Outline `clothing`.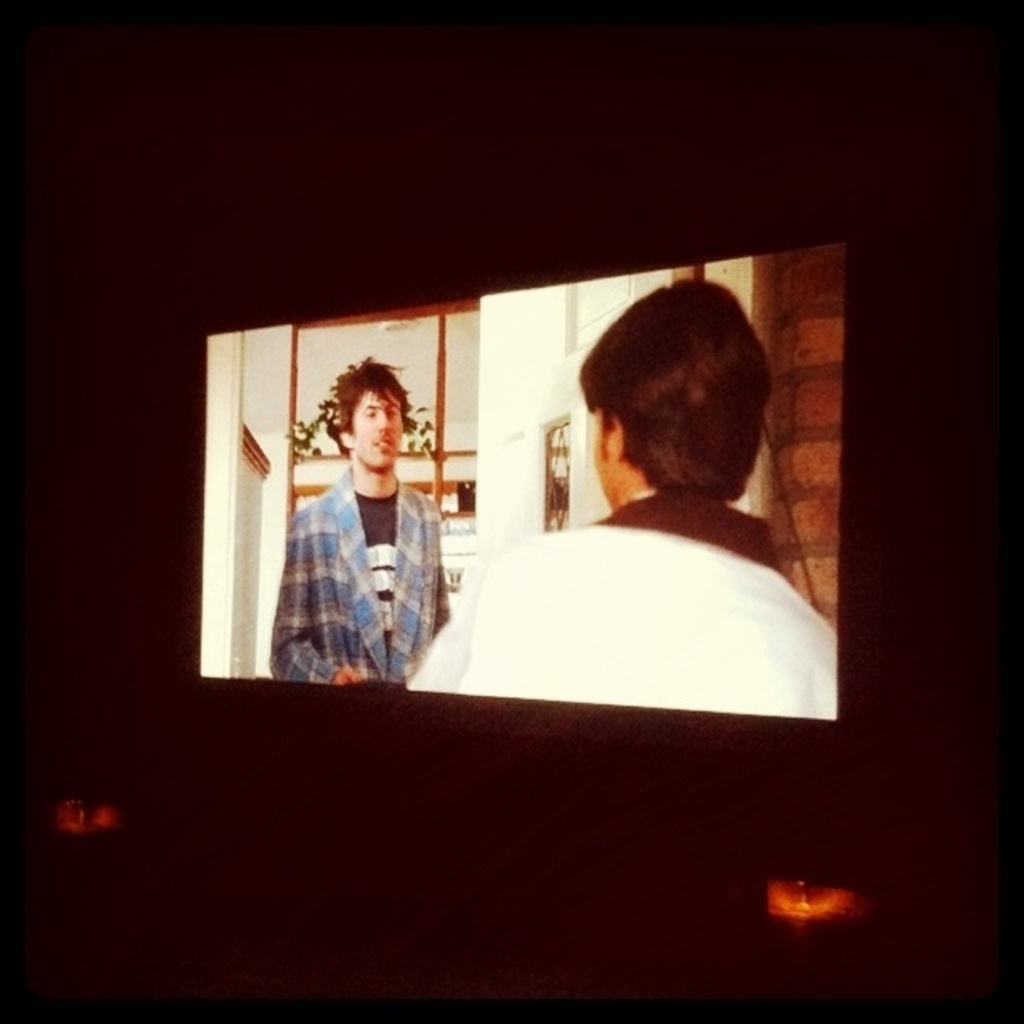
Outline: (x1=273, y1=415, x2=470, y2=689).
